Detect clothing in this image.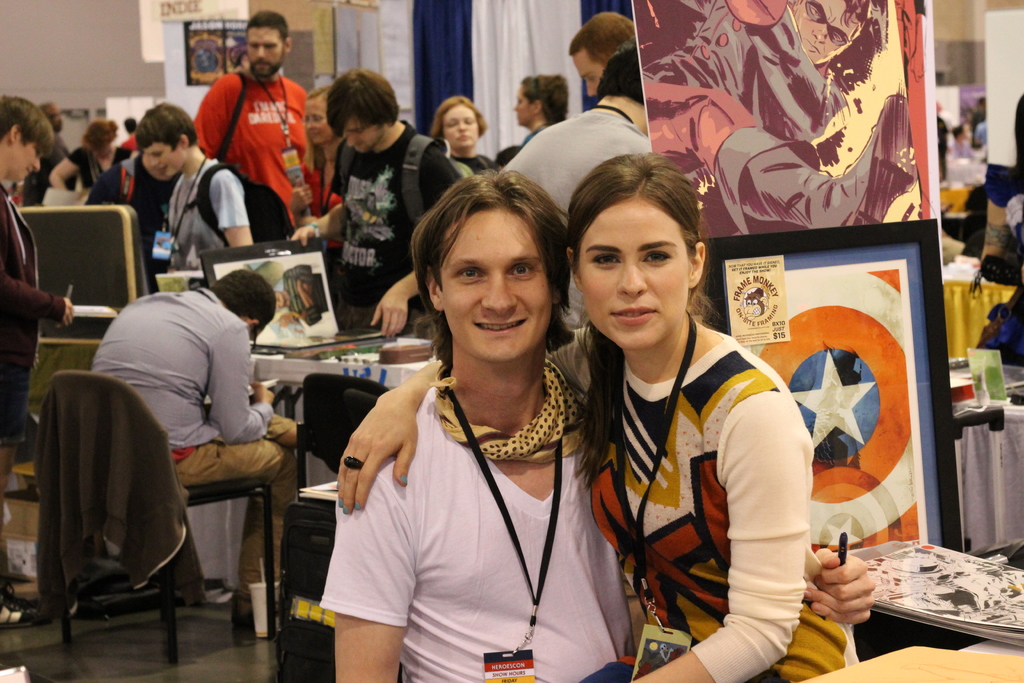
Detection: (left=441, top=156, right=492, bottom=184).
